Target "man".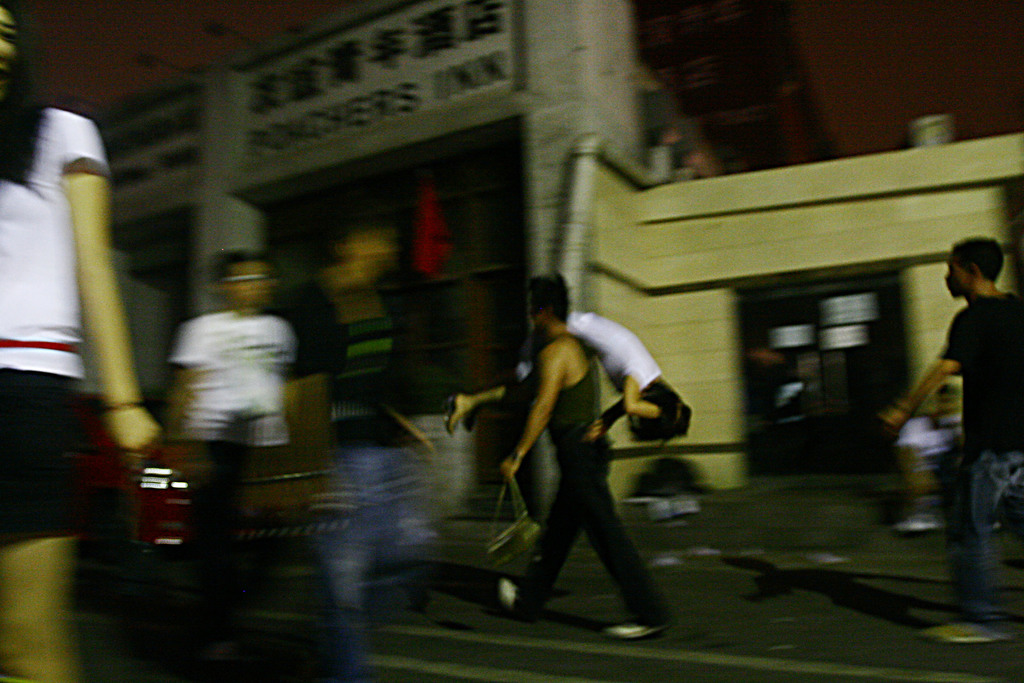
Target region: (874, 228, 1023, 651).
